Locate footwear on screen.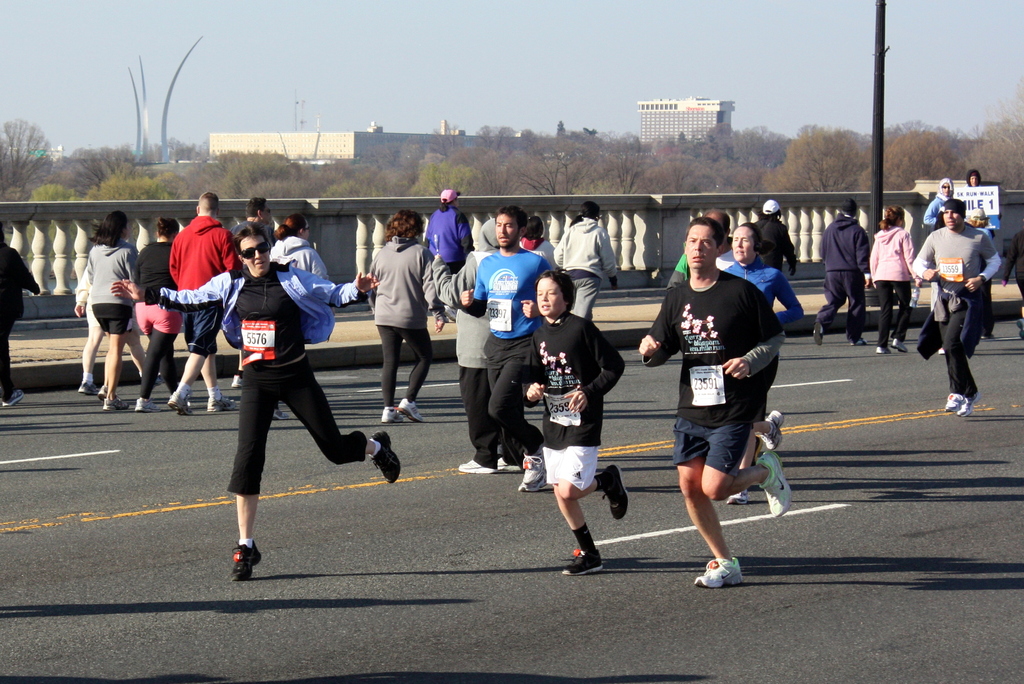
On screen at <region>892, 337, 908, 353</region>.
